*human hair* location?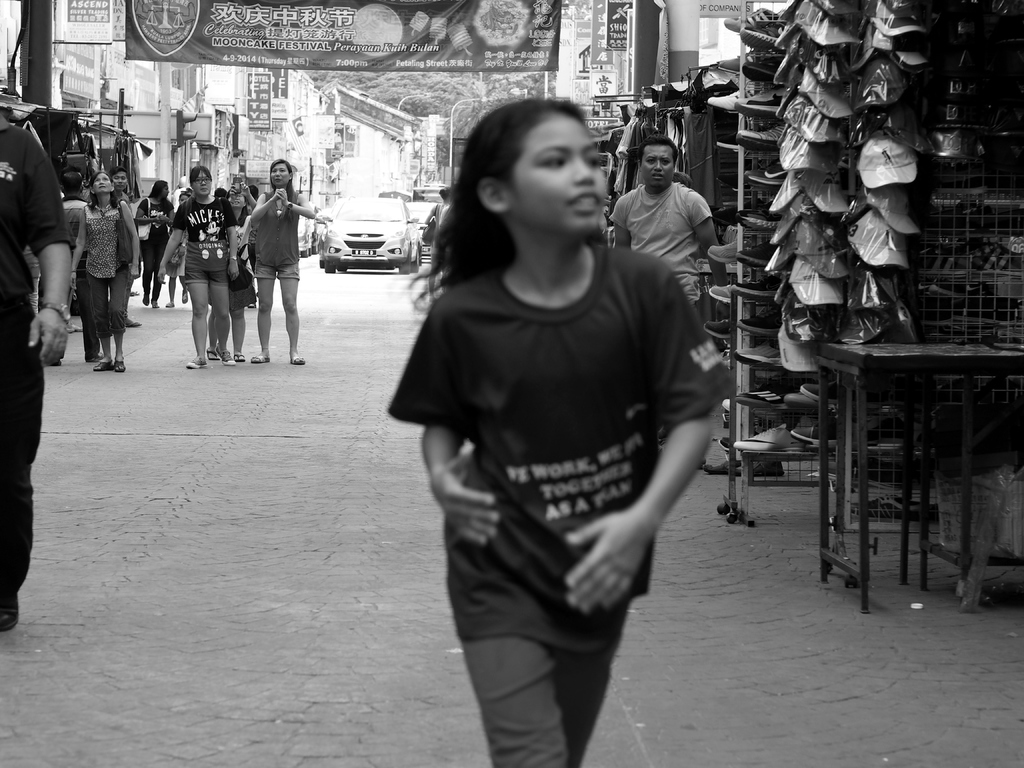
(left=443, top=103, right=617, bottom=294)
